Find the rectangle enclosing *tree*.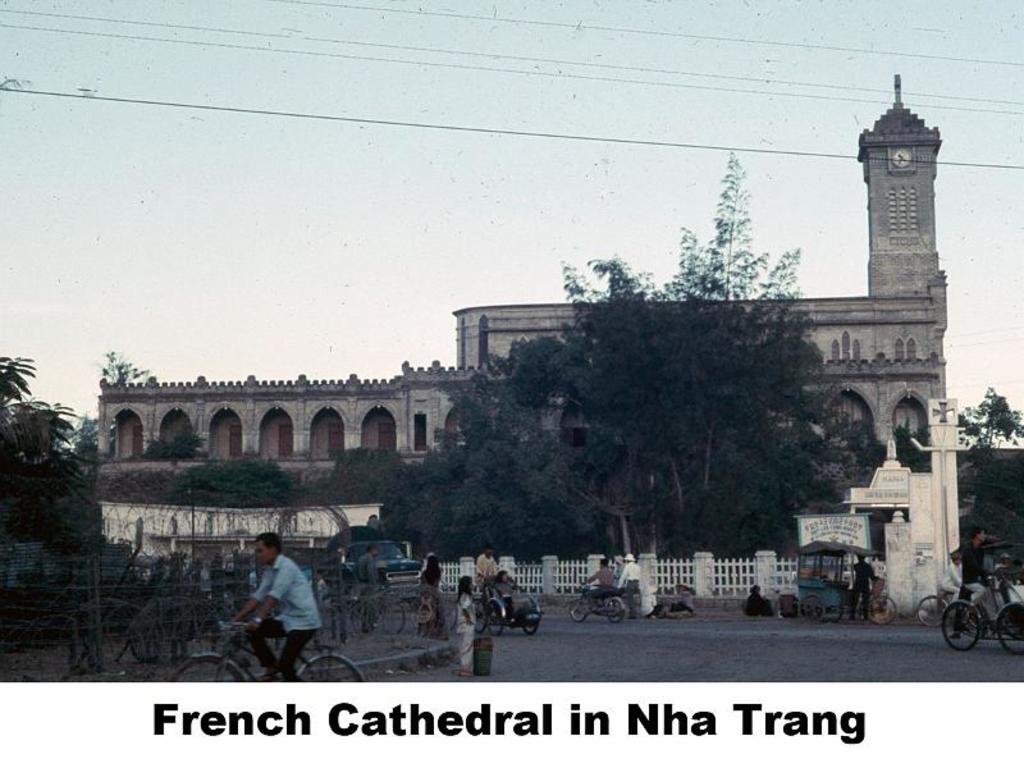
<bbox>166, 433, 312, 506</bbox>.
